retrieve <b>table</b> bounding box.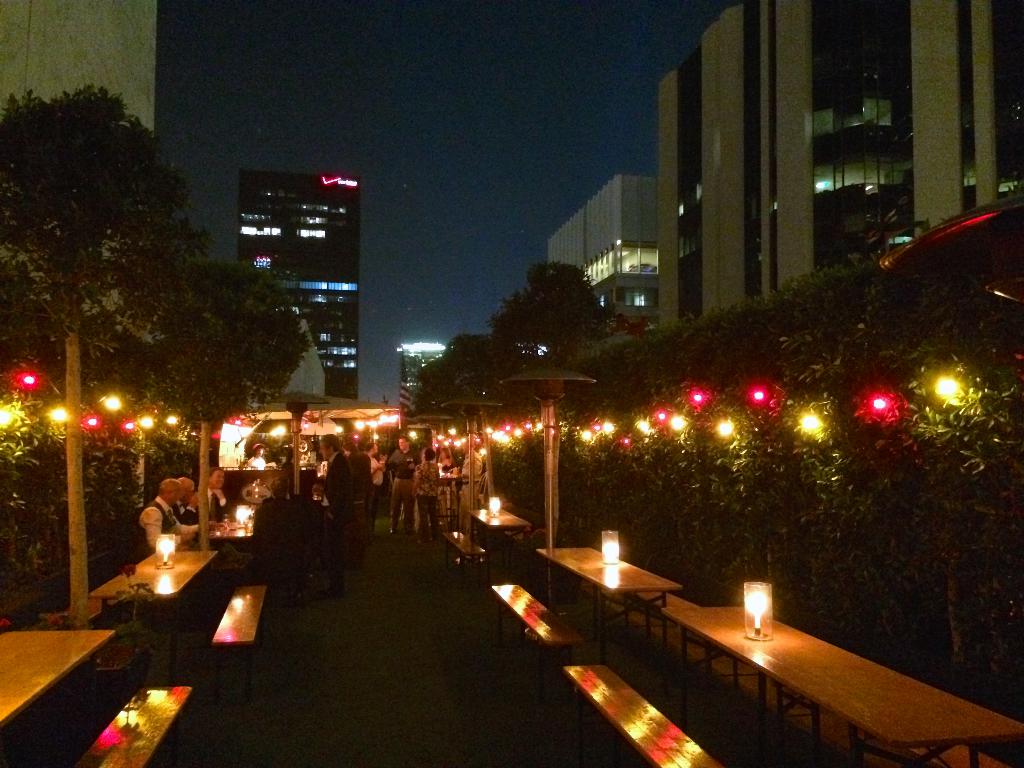
Bounding box: locate(215, 518, 259, 535).
